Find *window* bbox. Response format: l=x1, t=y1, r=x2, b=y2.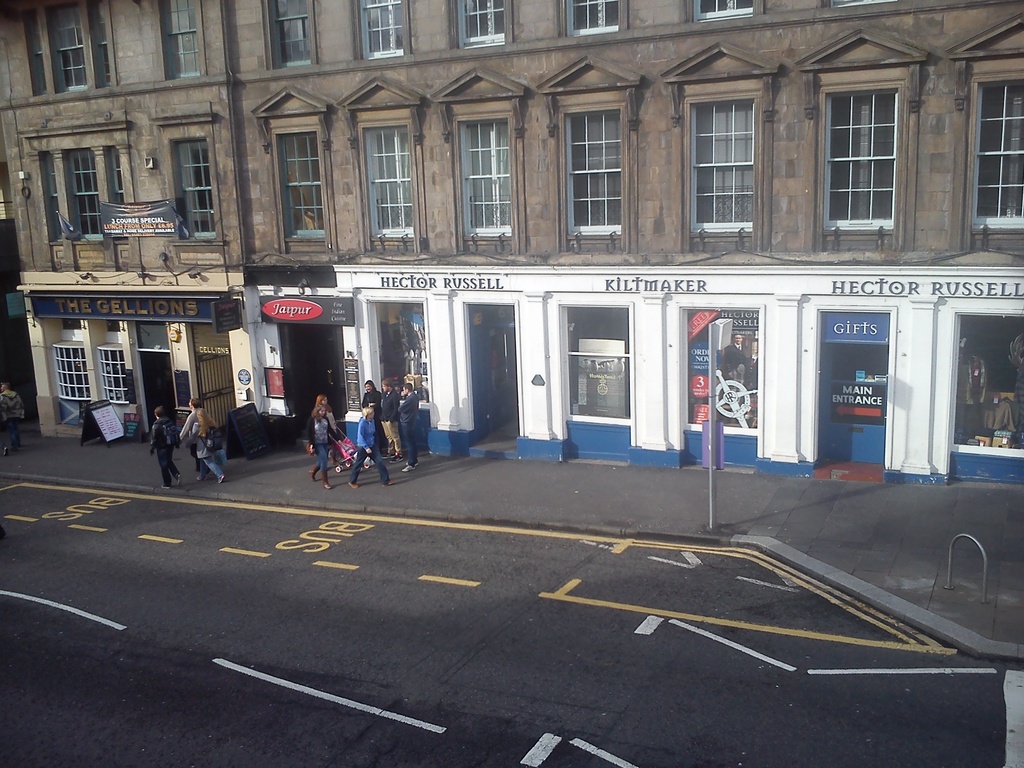
l=175, t=135, r=226, b=242.
